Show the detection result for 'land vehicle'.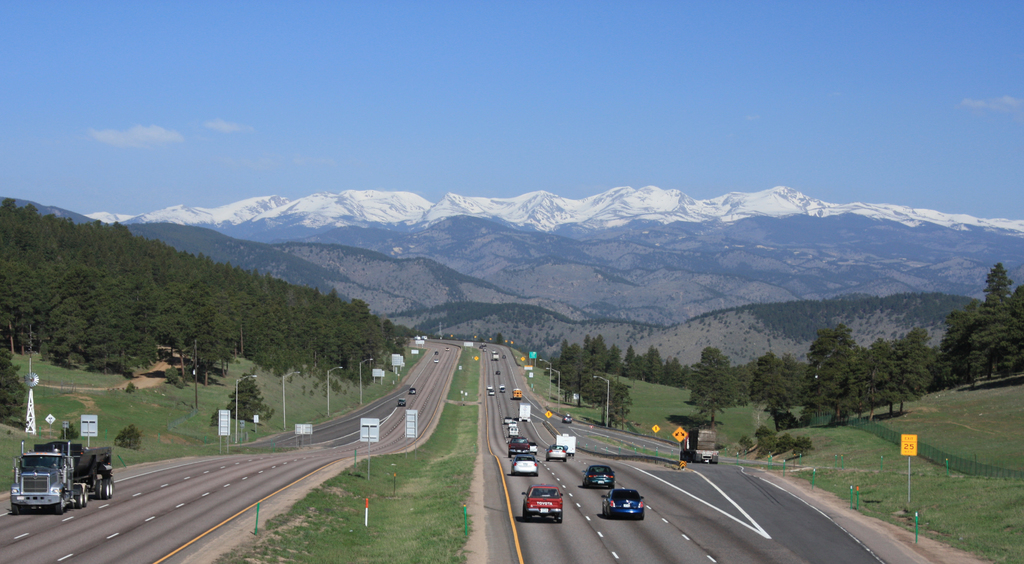
bbox=[495, 356, 496, 358].
